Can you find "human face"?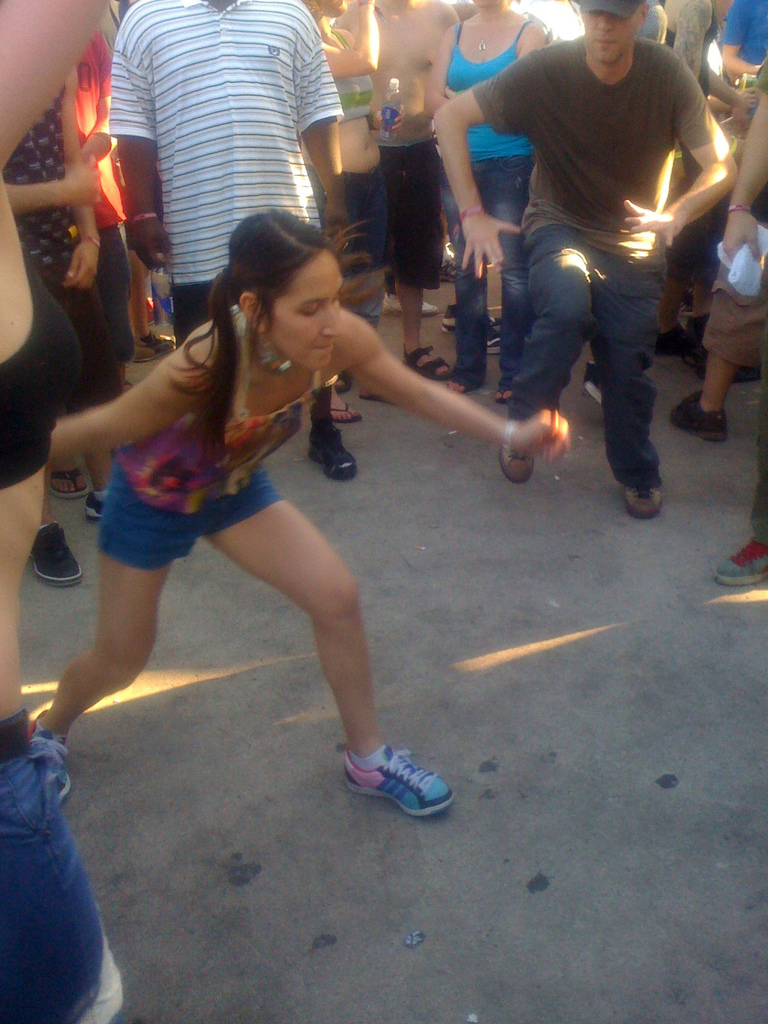
Yes, bounding box: (x1=588, y1=16, x2=634, y2=65).
